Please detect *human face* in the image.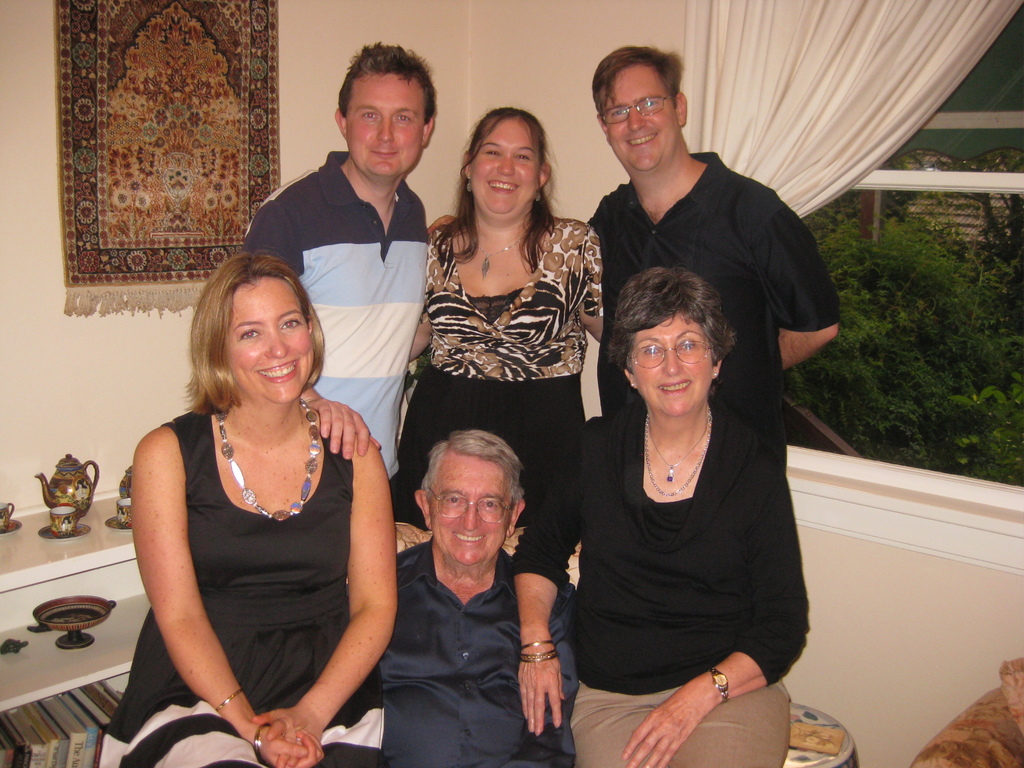
box=[422, 451, 510, 564].
